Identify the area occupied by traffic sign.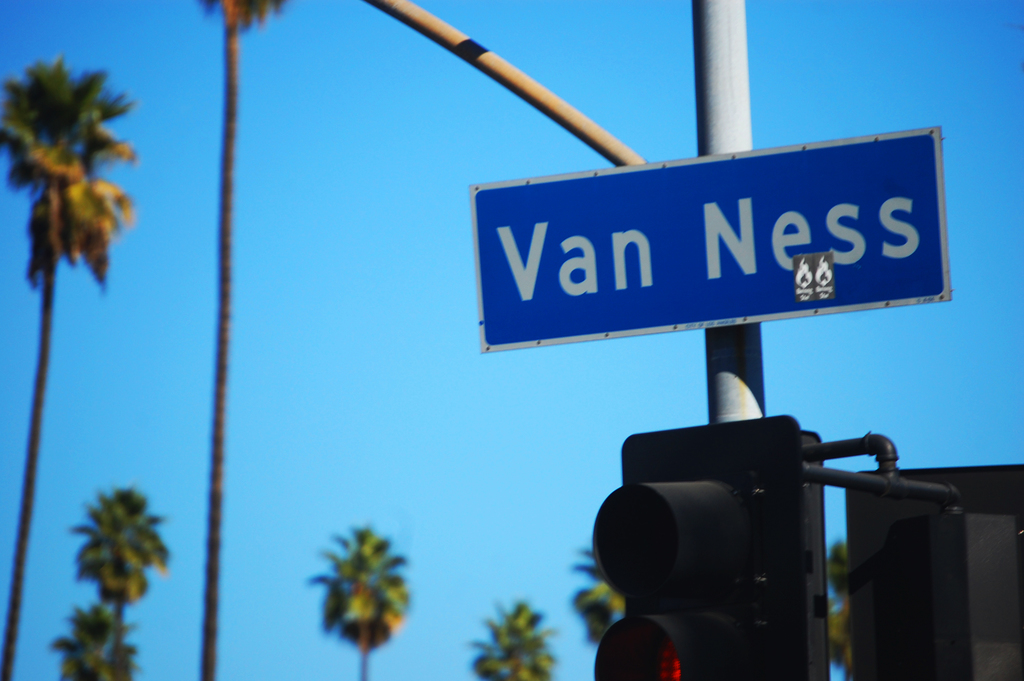
Area: l=468, t=124, r=947, b=347.
